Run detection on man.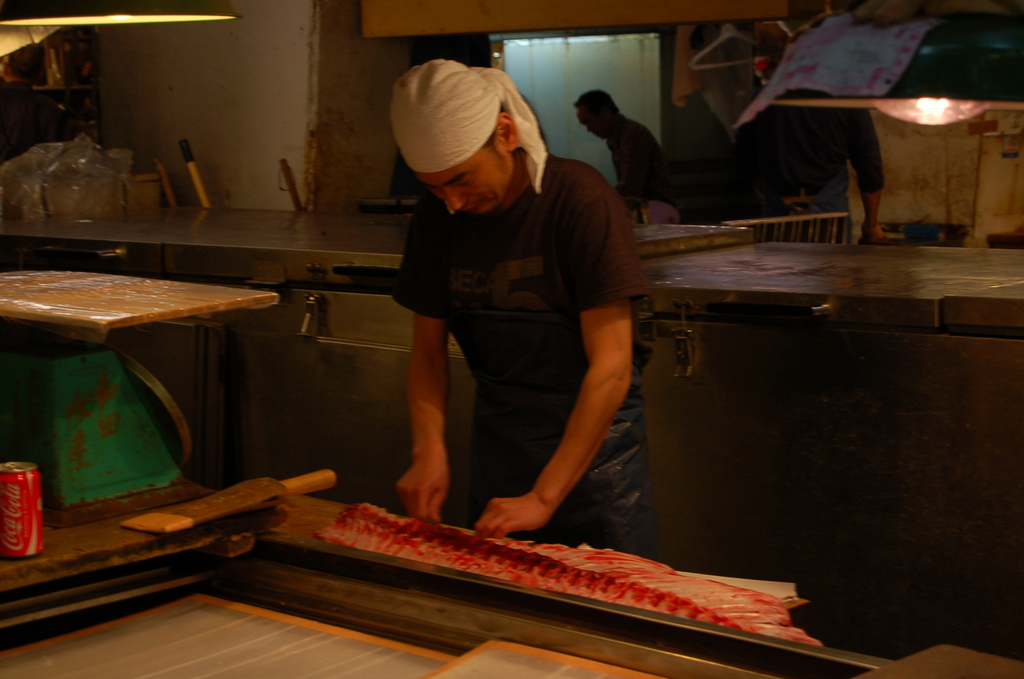
Result: region(377, 51, 652, 557).
